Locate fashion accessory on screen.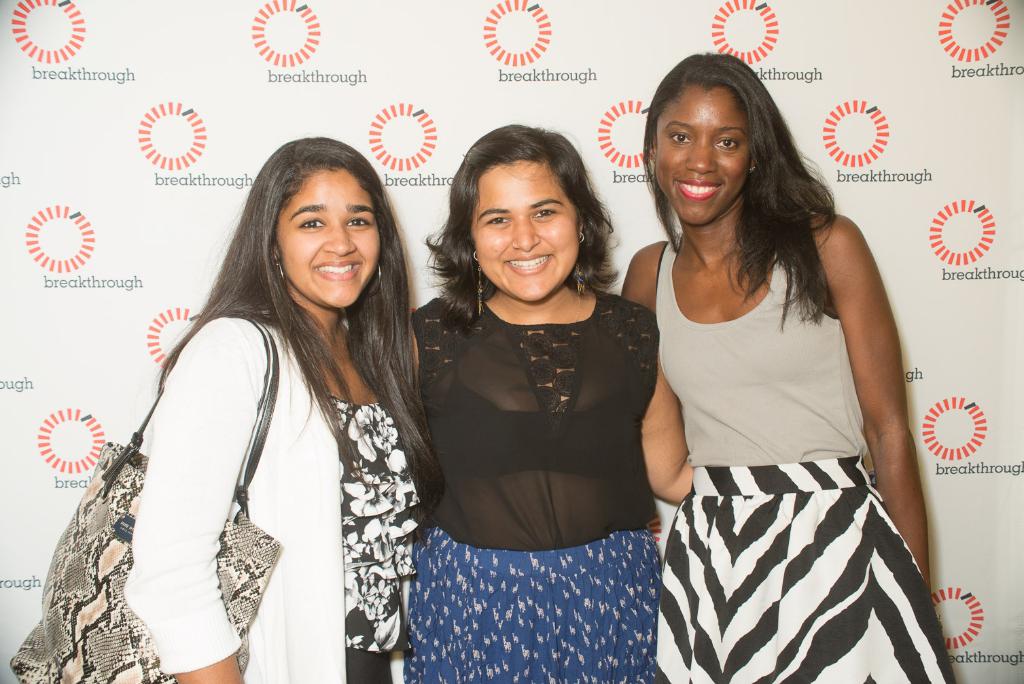
On screen at (10,316,281,683).
